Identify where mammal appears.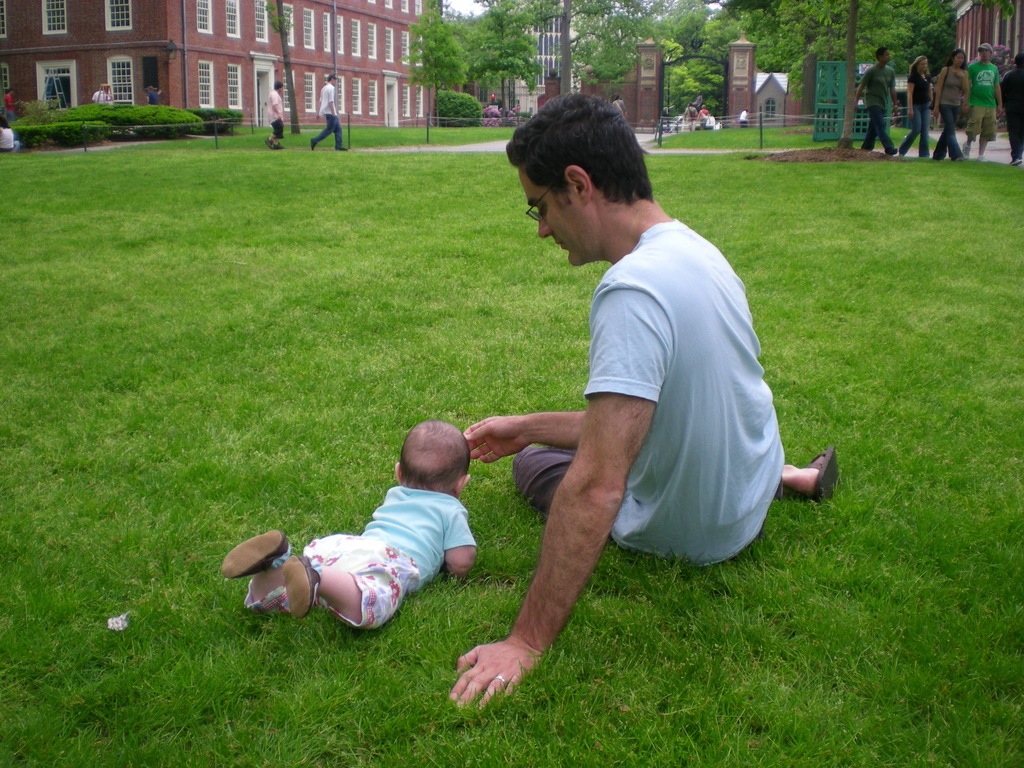
Appears at l=149, t=83, r=160, b=107.
